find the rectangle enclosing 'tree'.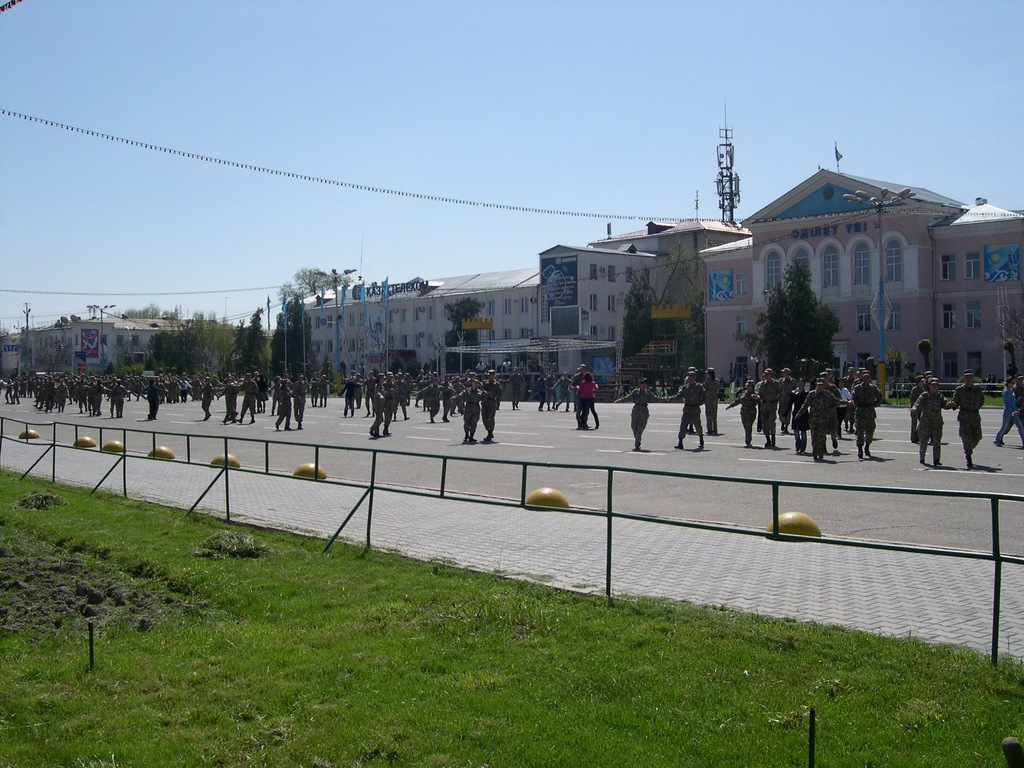
758, 256, 836, 387.
